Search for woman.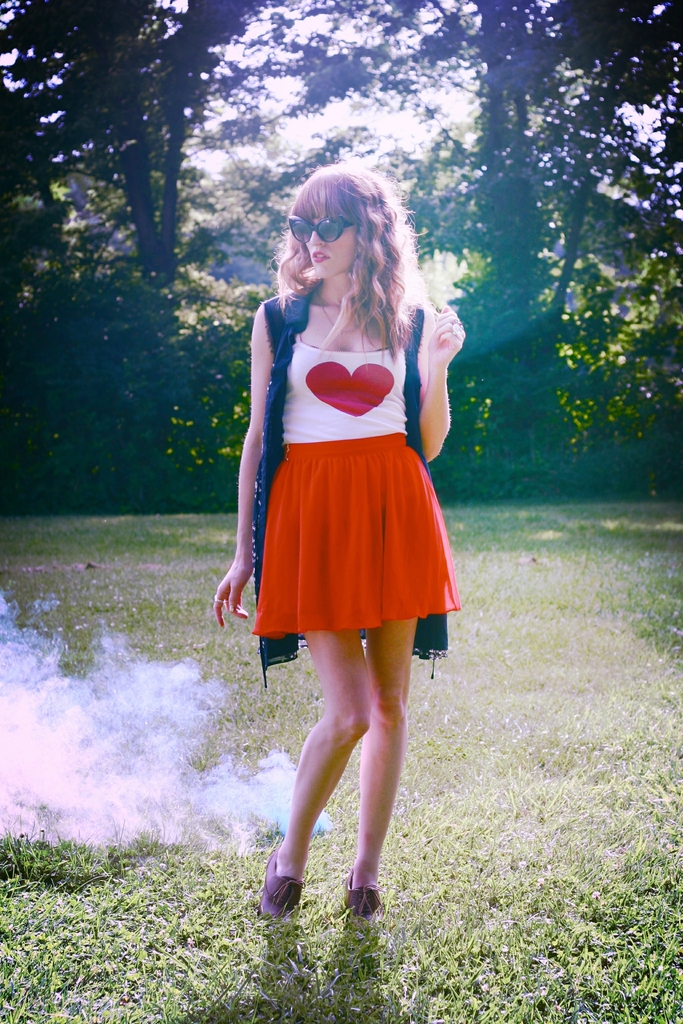
Found at rect(225, 182, 475, 783).
